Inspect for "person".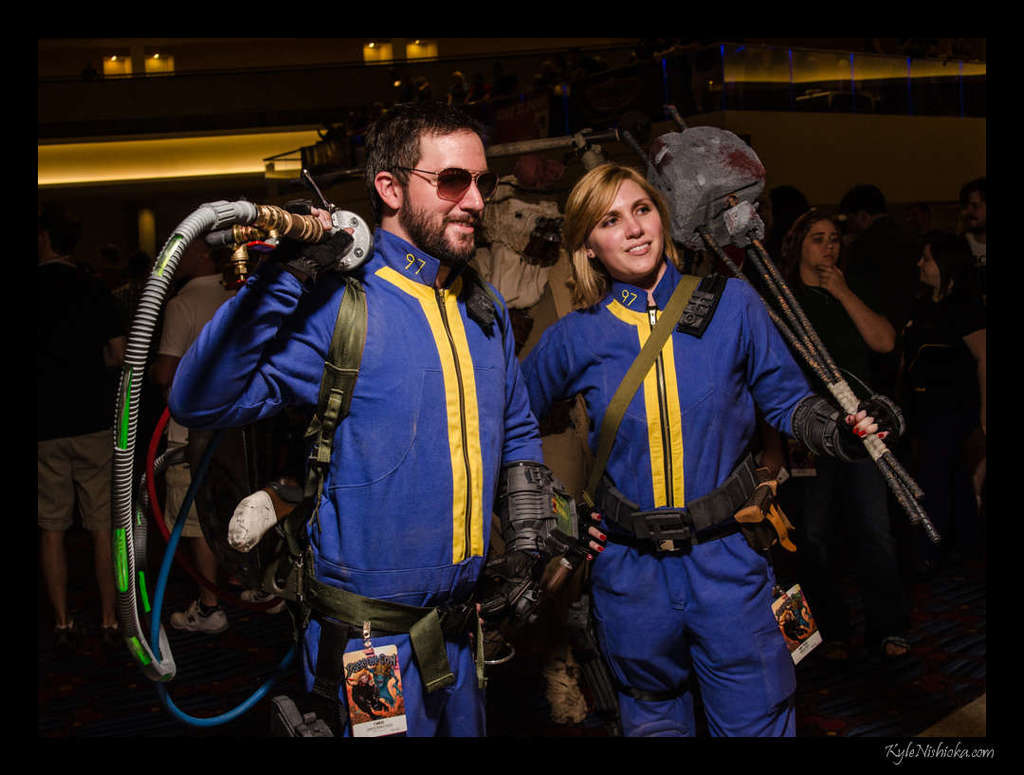
Inspection: l=523, t=162, r=883, b=735.
